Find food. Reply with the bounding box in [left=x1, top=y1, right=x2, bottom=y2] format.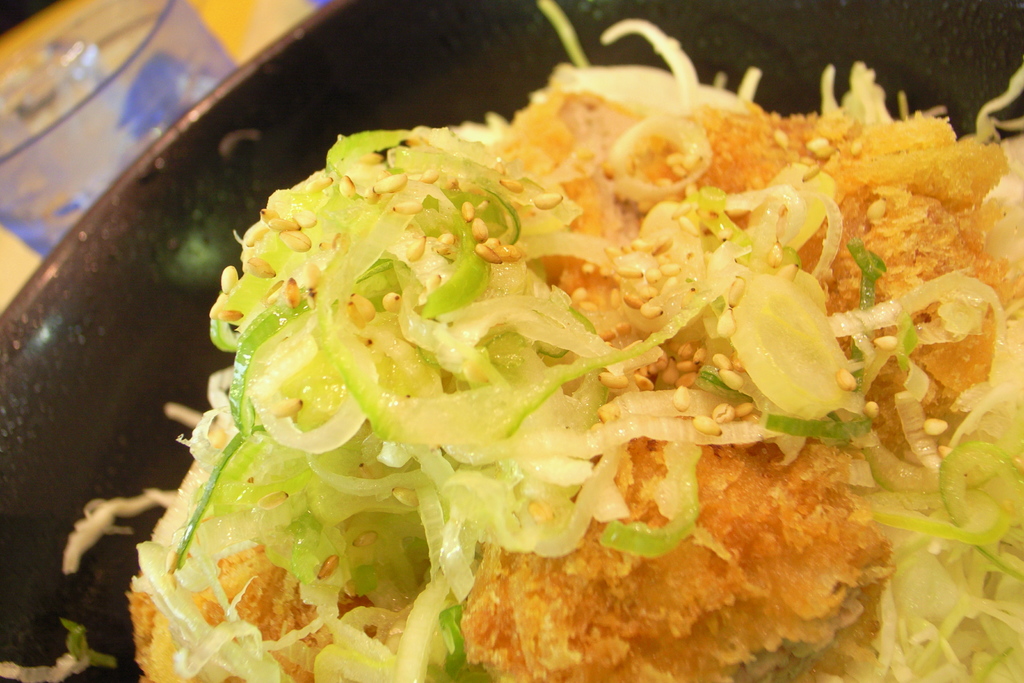
[left=0, top=0, right=1023, bottom=682].
